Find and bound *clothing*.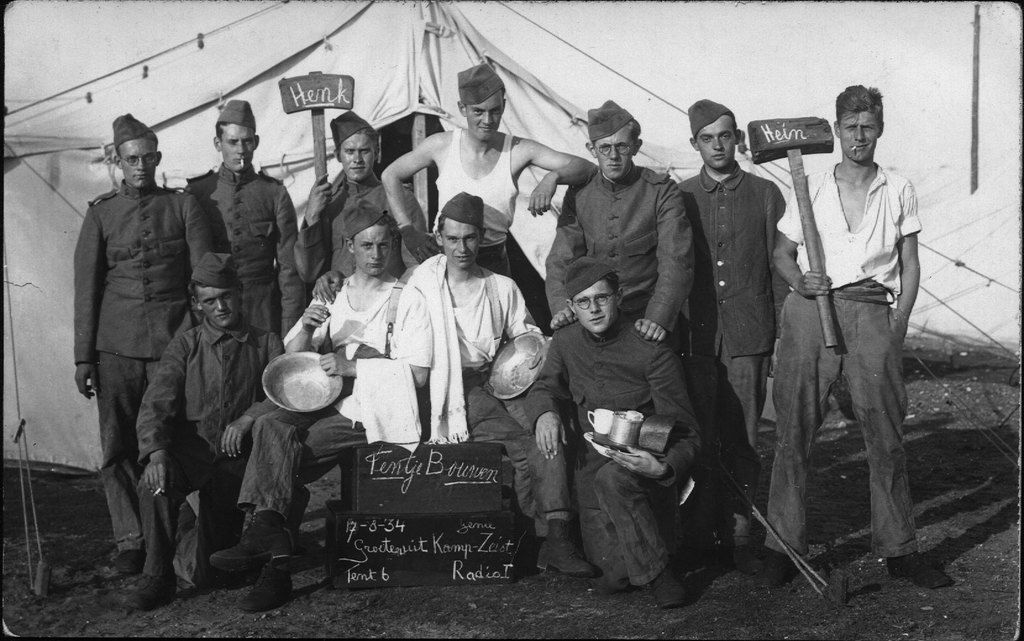
Bound: [x1=72, y1=174, x2=188, y2=585].
